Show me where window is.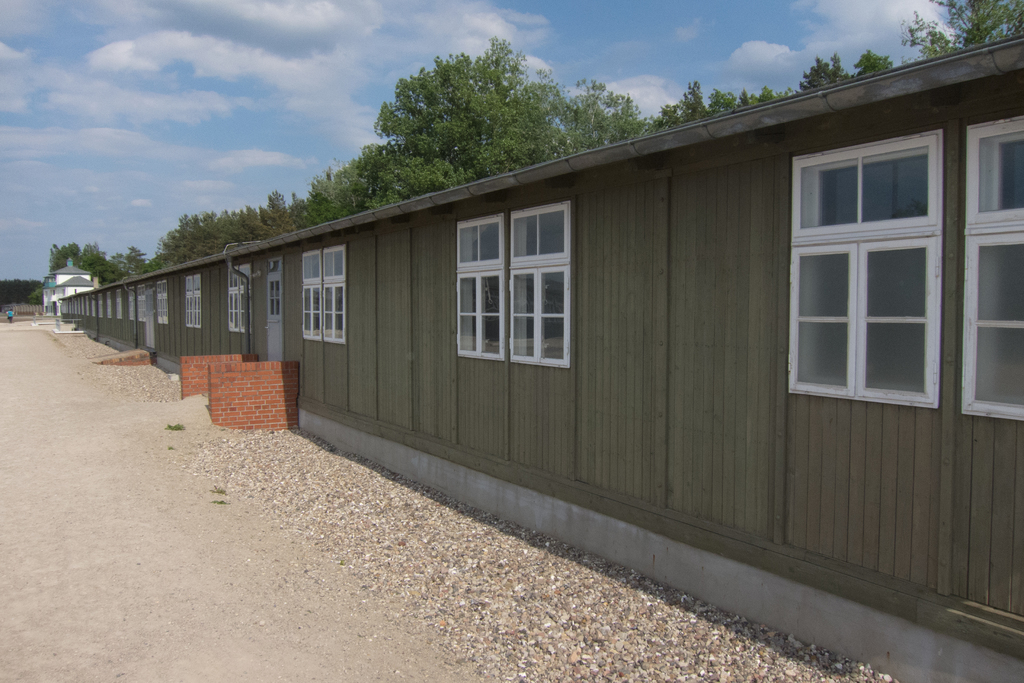
window is at Rect(225, 261, 257, 333).
